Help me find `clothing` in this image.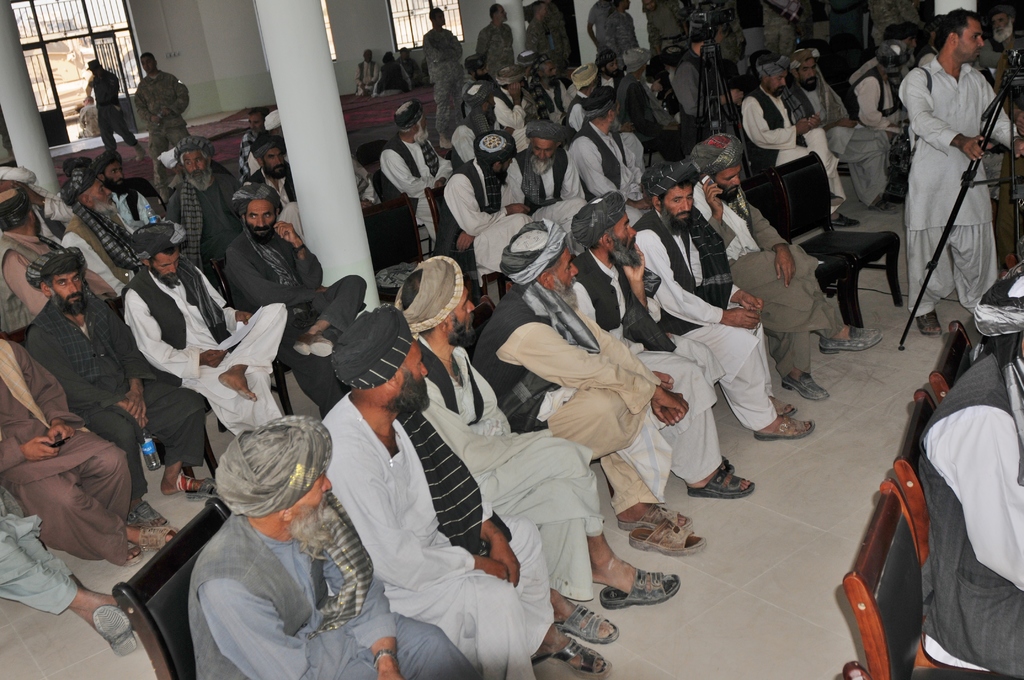
Found it: pyautogui.locateOnScreen(91, 69, 134, 148).
